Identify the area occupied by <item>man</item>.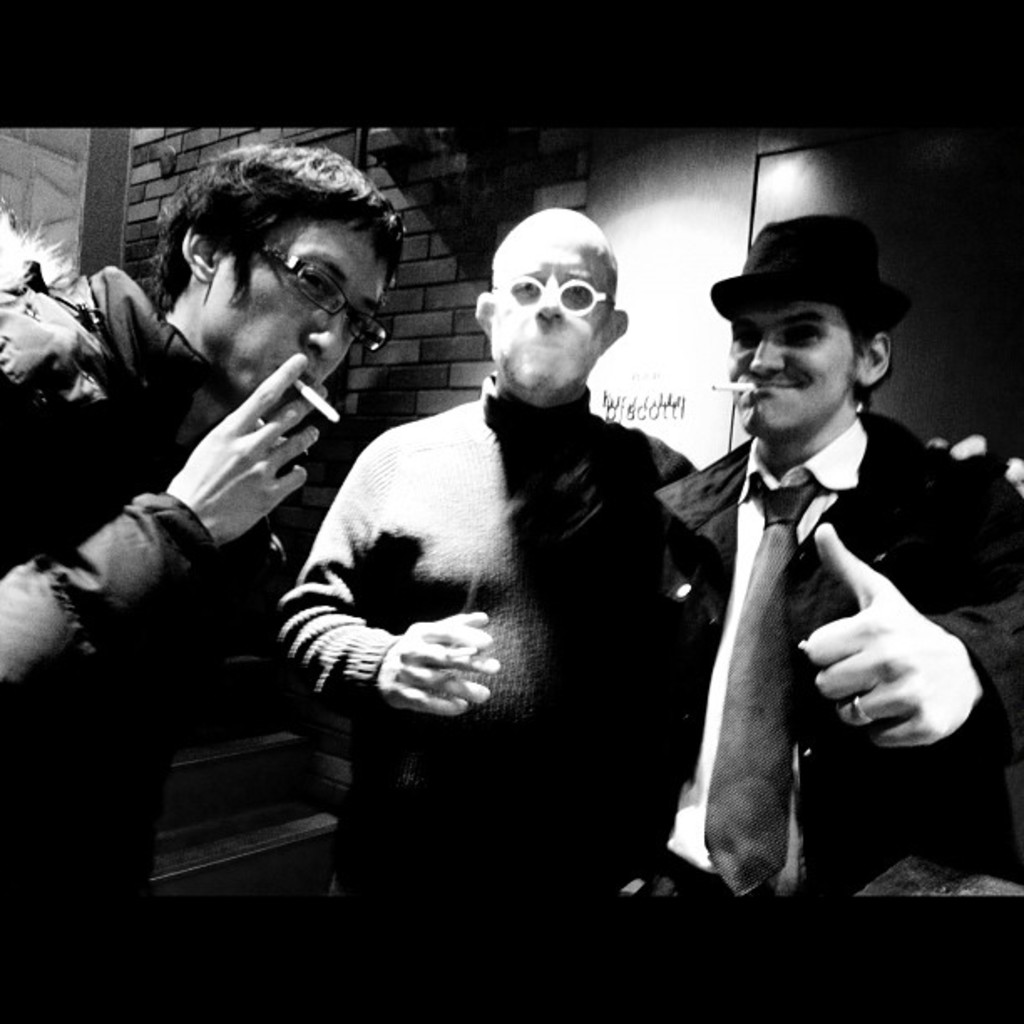
Area: 0:149:412:1022.
